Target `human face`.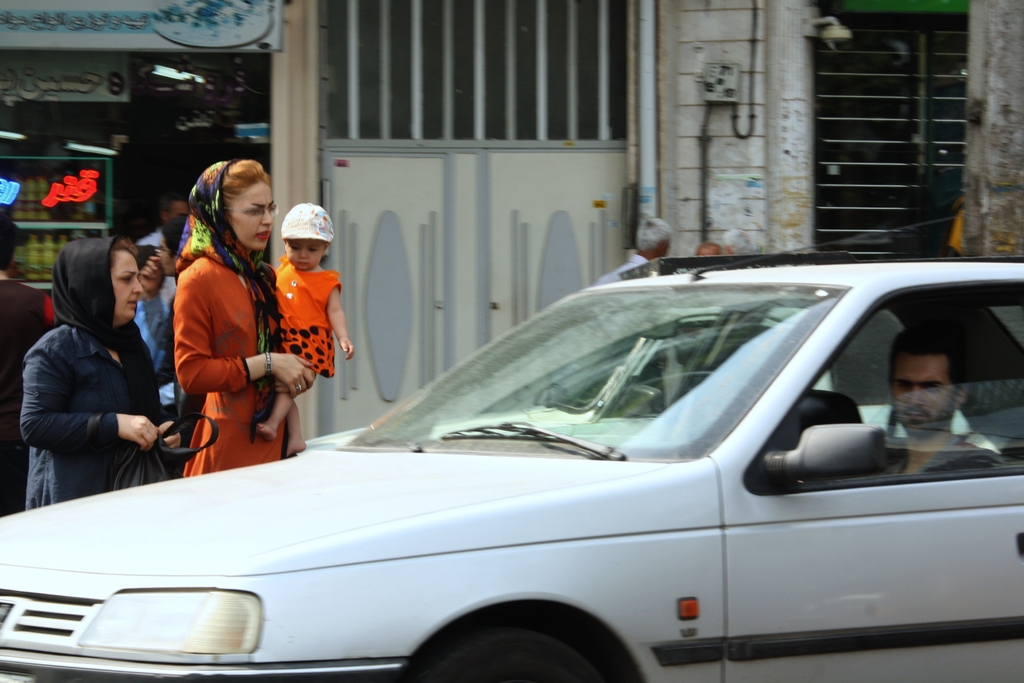
Target region: (891,354,952,434).
